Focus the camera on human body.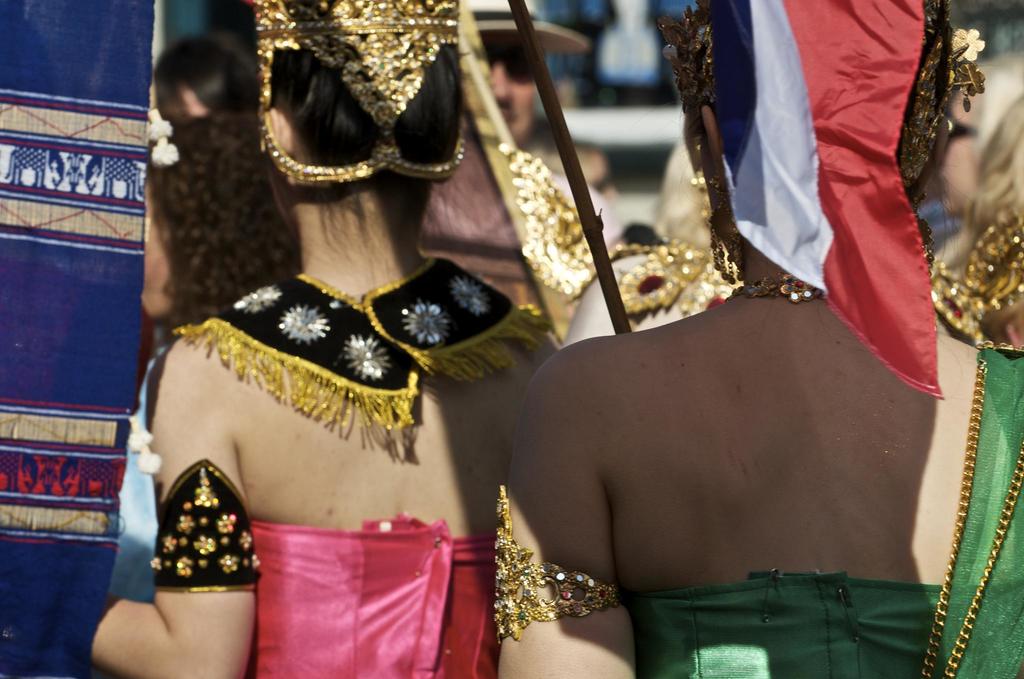
Focus region: left=561, top=243, right=733, bottom=342.
